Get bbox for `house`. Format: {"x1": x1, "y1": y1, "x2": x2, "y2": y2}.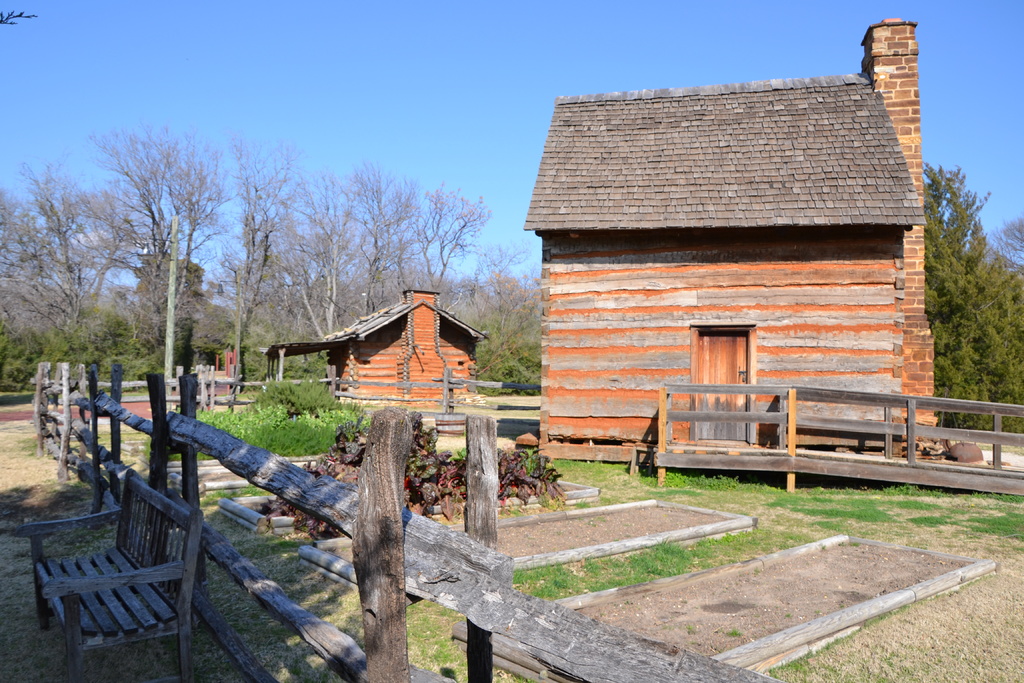
{"x1": 525, "y1": 17, "x2": 941, "y2": 462}.
